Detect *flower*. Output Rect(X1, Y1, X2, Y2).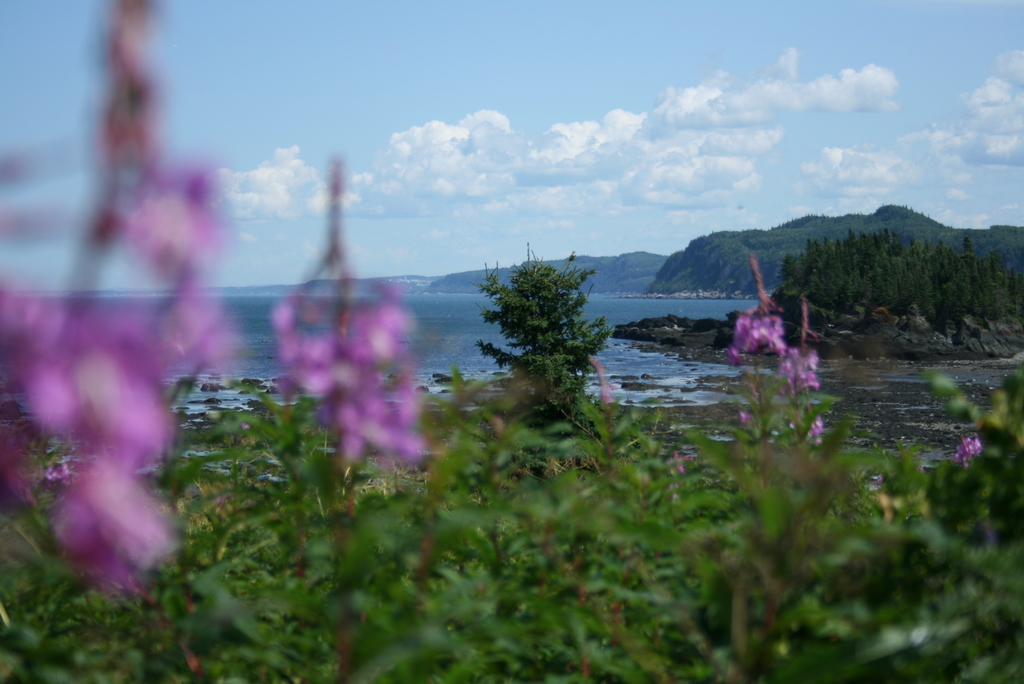
Rect(913, 464, 925, 475).
